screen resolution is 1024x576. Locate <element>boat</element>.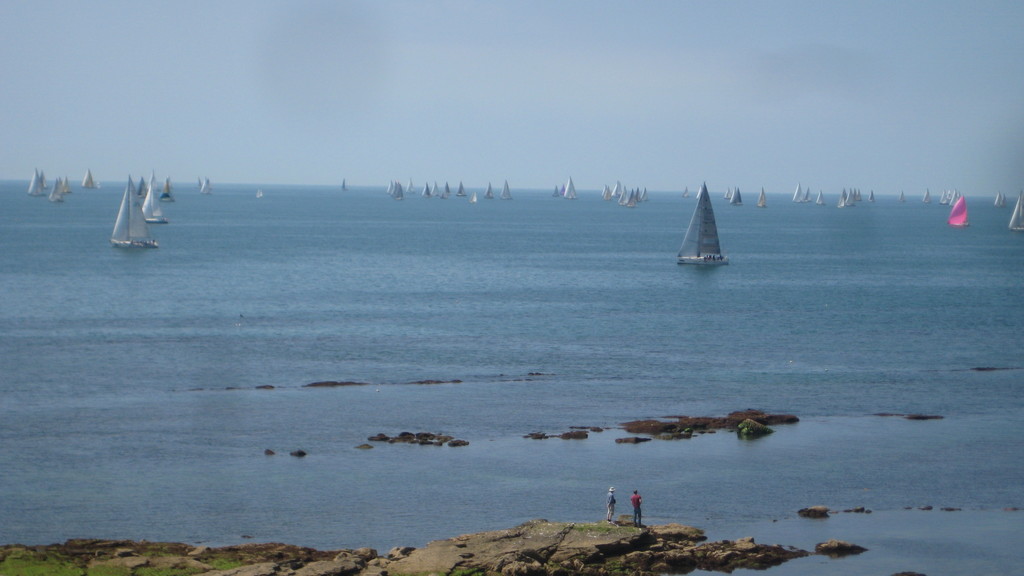
locate(257, 190, 266, 201).
